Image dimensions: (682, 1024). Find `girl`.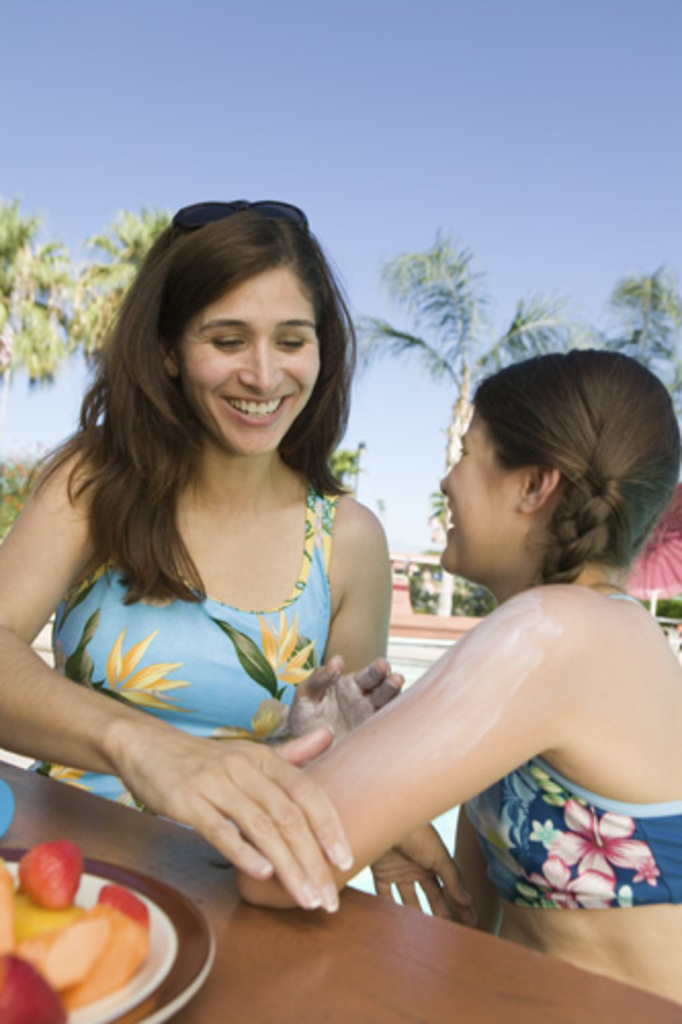
[x1=0, y1=201, x2=483, y2=926].
